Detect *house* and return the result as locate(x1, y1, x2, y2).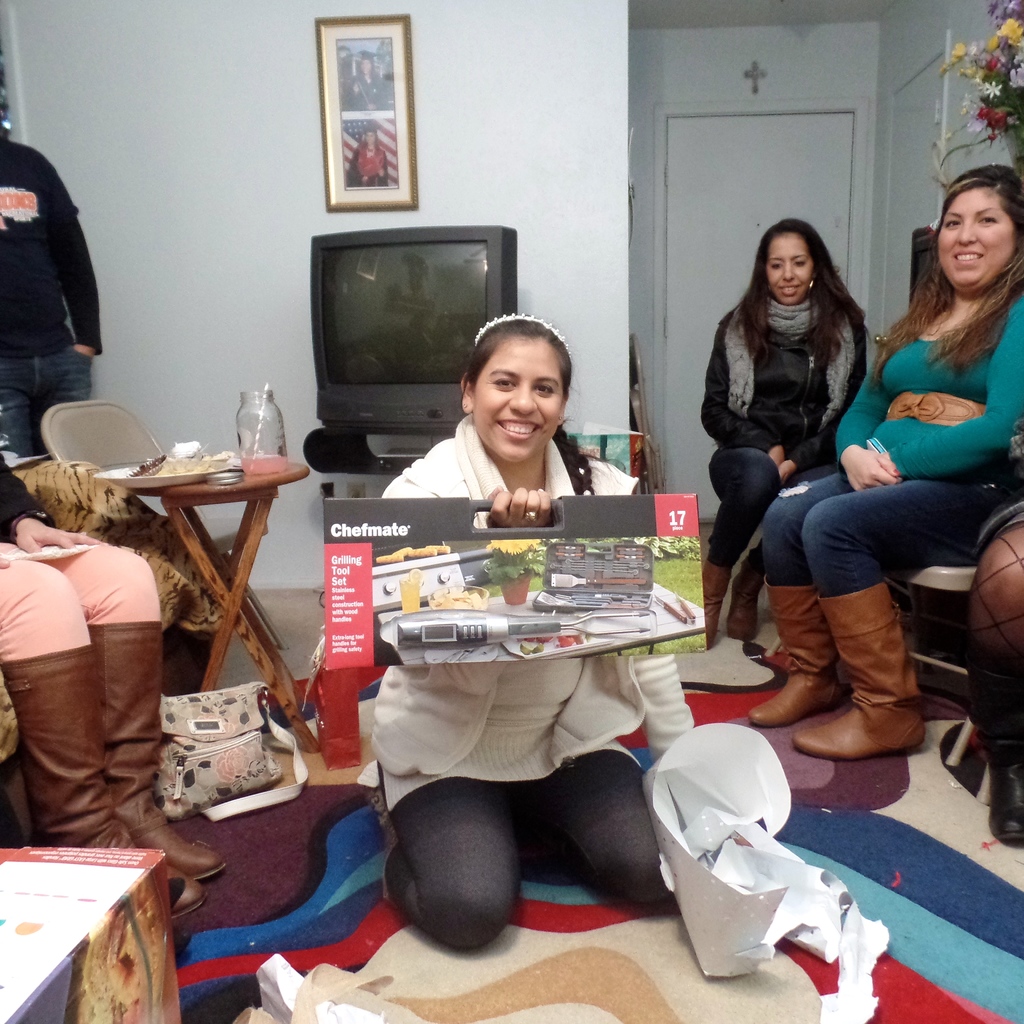
locate(0, 0, 1023, 1023).
